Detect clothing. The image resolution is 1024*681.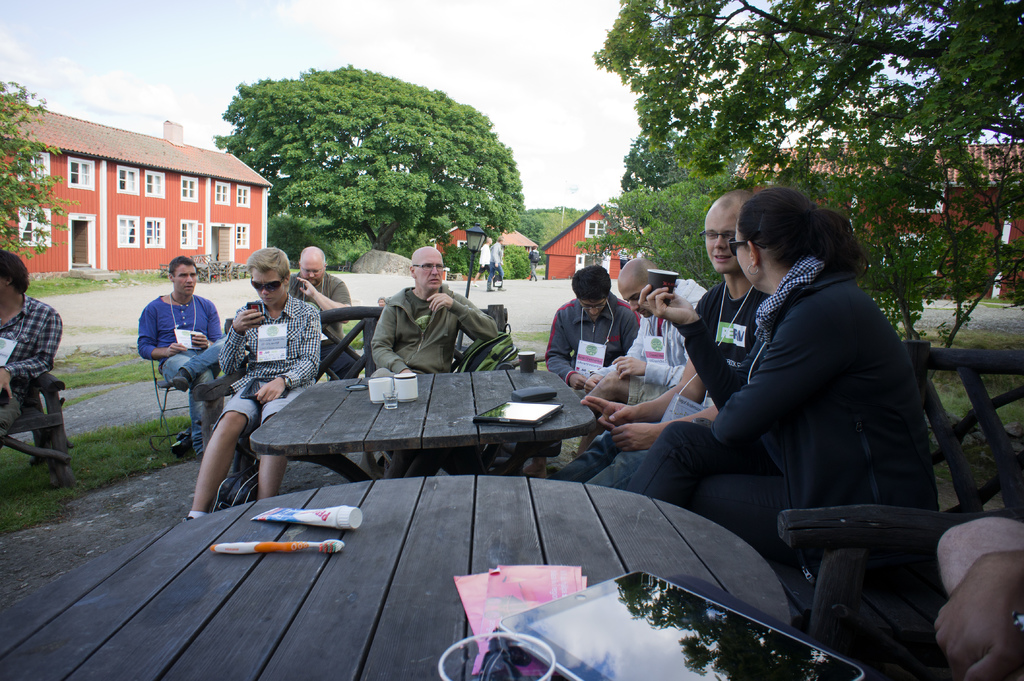
Rect(671, 265, 940, 511).
